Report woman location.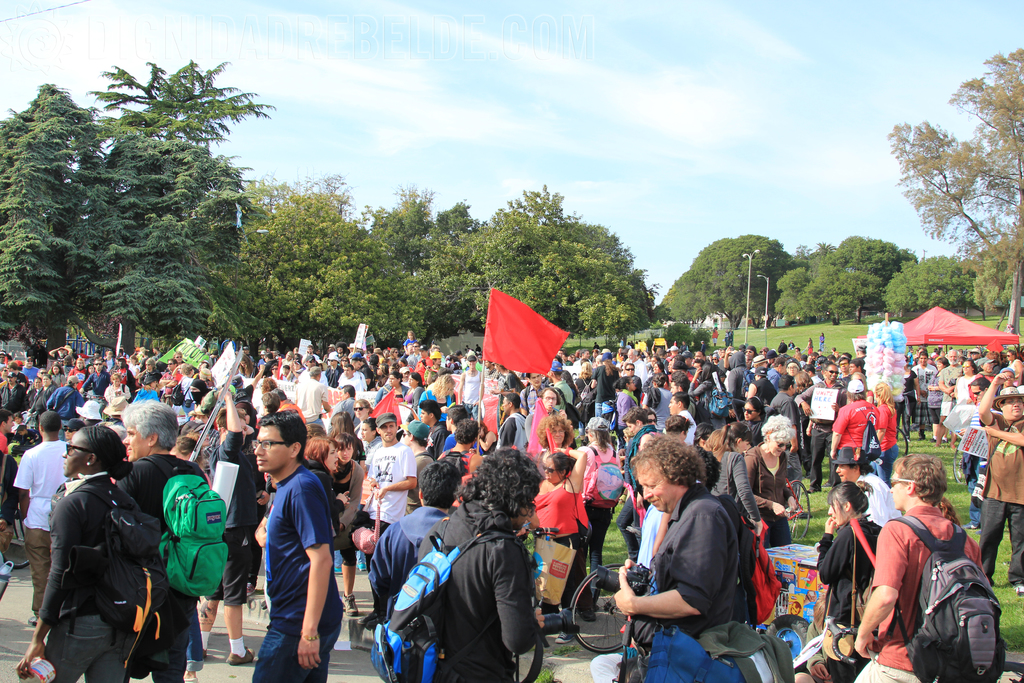
Report: BBox(751, 351, 767, 372).
